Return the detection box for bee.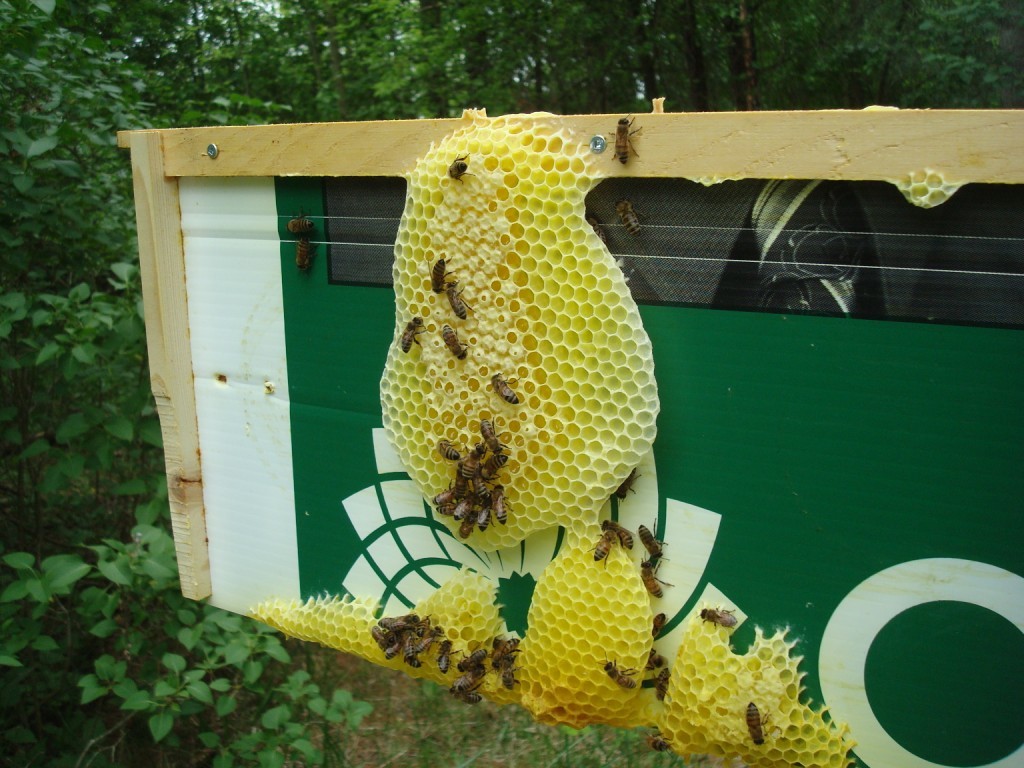
box=[385, 613, 406, 633].
